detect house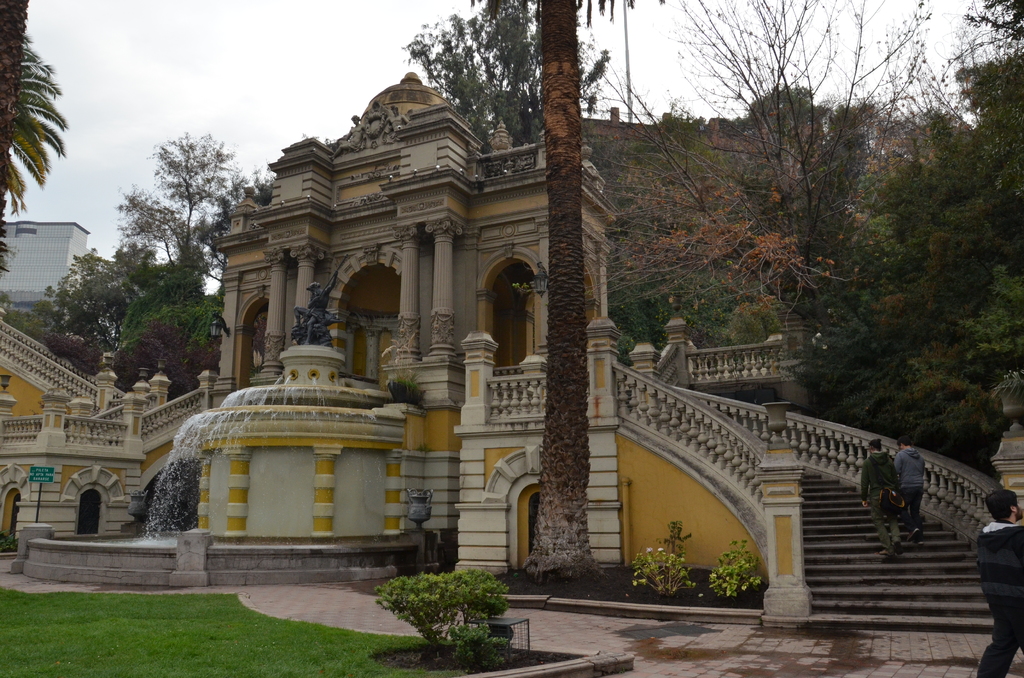
pyautogui.locateOnScreen(145, 50, 932, 622)
